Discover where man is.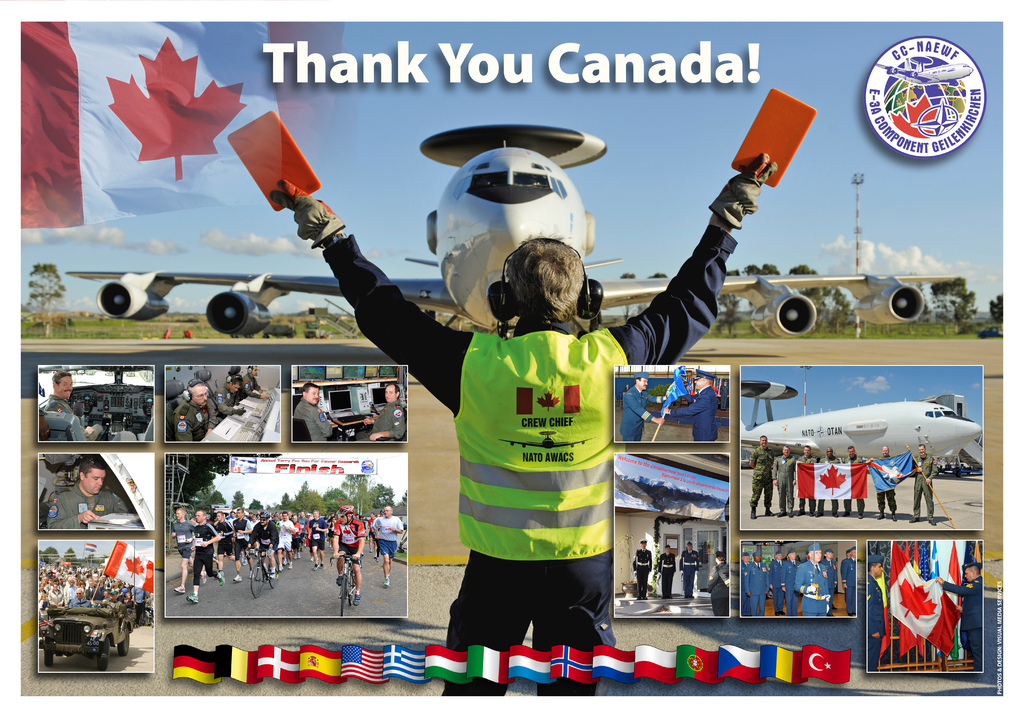
Discovered at box(769, 444, 800, 517).
